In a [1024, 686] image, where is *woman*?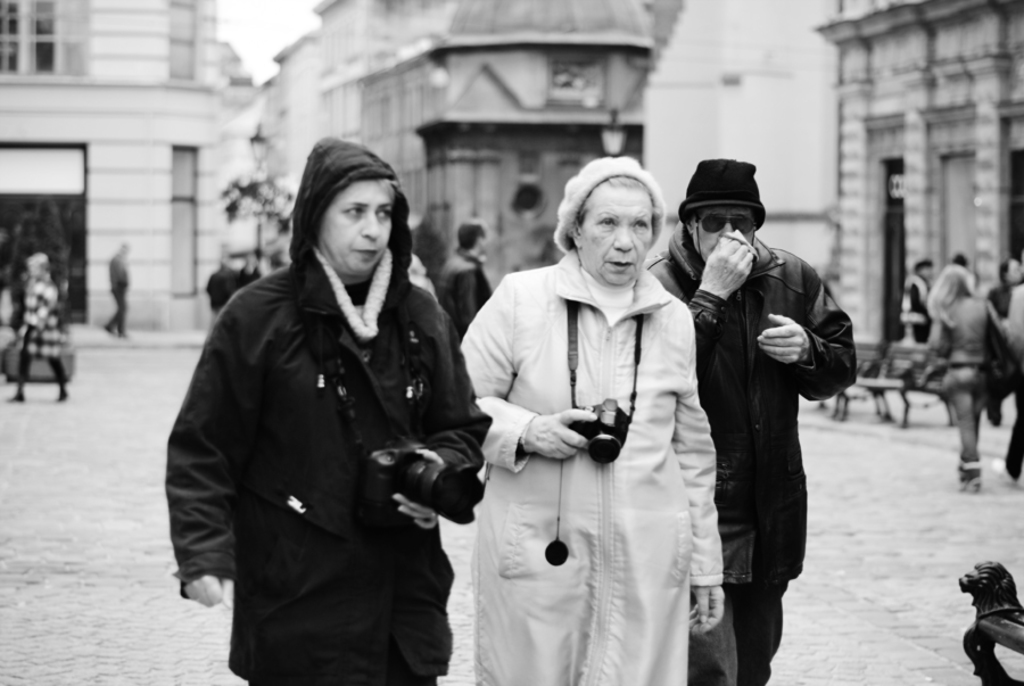
BBox(170, 113, 488, 685).
